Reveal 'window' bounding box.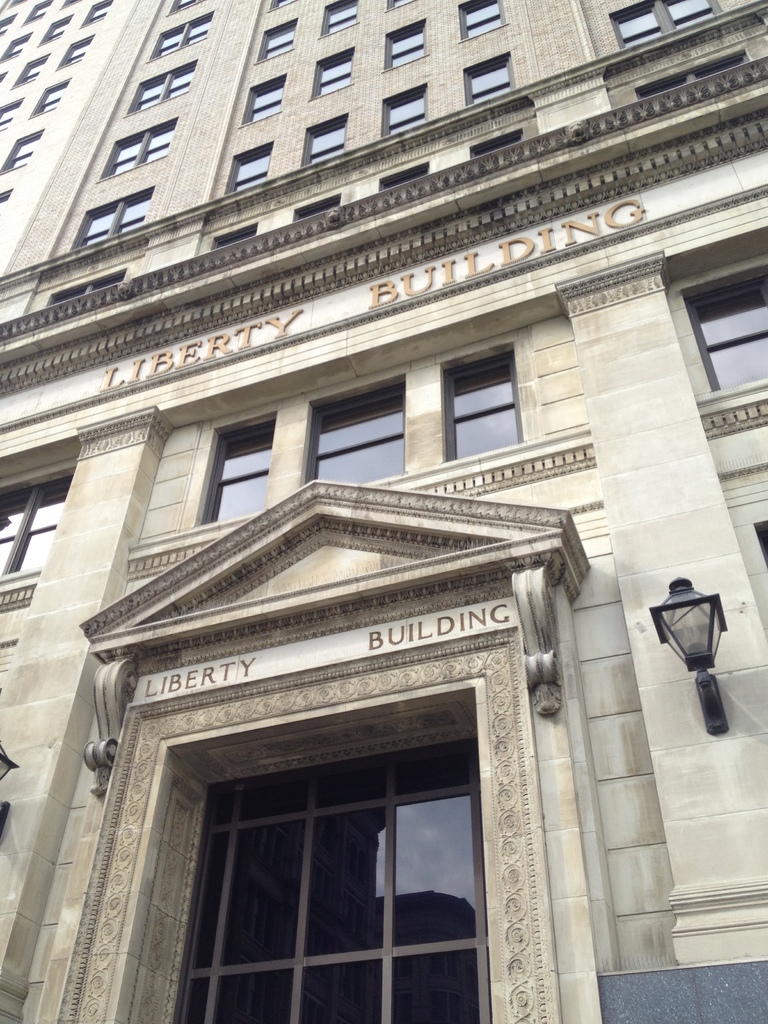
Revealed: 212, 221, 258, 252.
